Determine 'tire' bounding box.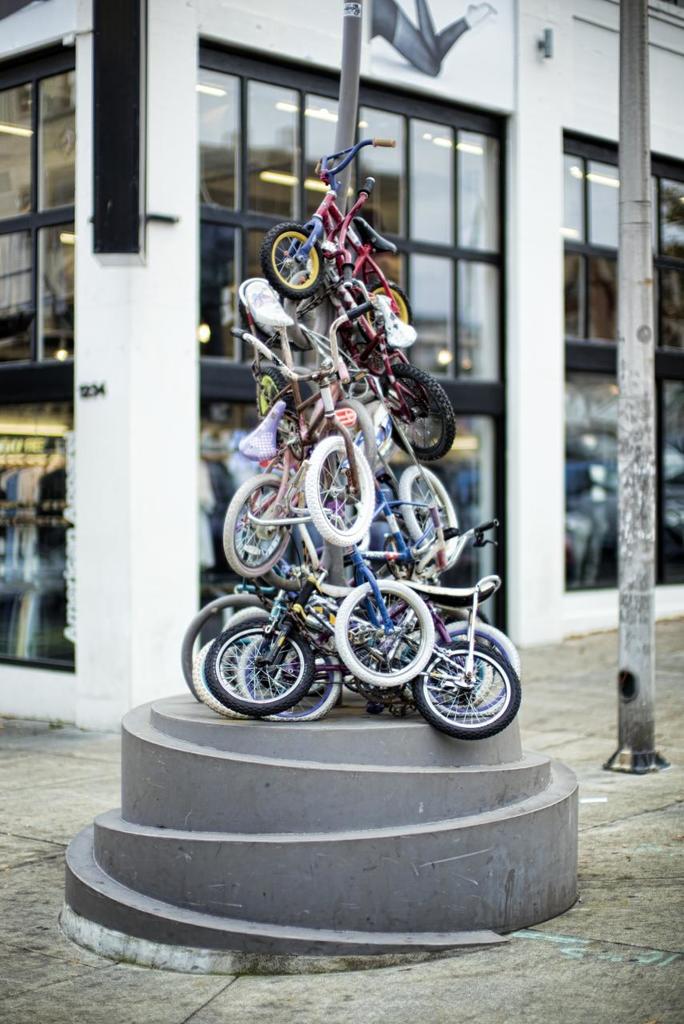
Determined: (259, 225, 325, 298).
